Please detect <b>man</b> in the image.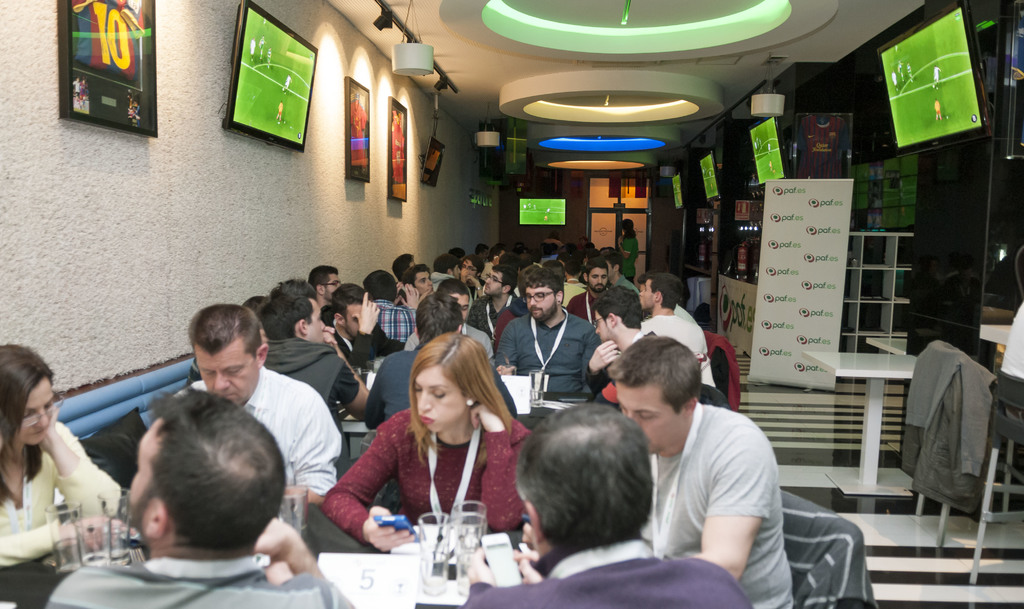
bbox(190, 280, 371, 480).
